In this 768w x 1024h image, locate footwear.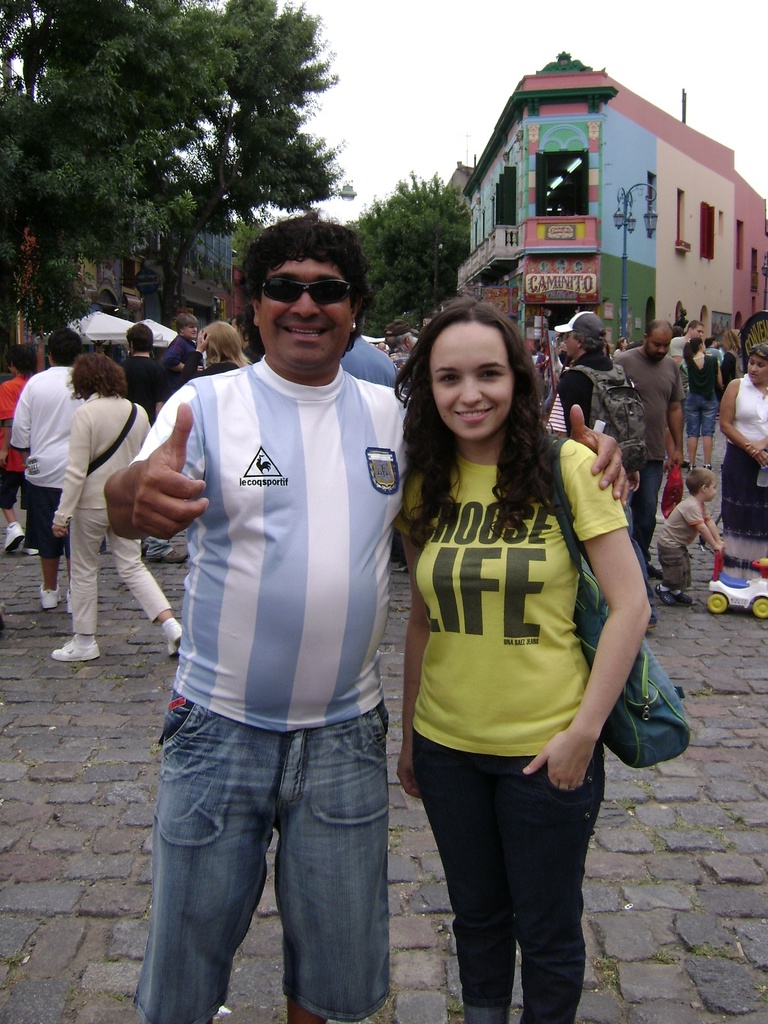
Bounding box: [687, 461, 696, 474].
